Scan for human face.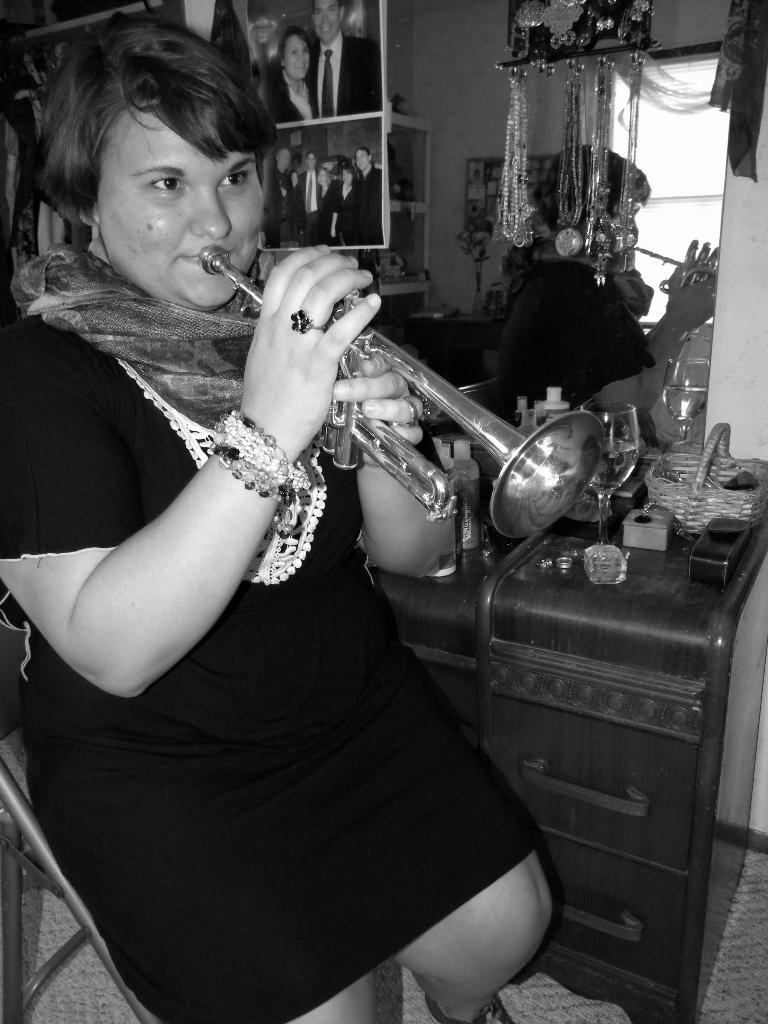
Scan result: bbox(284, 33, 312, 78).
